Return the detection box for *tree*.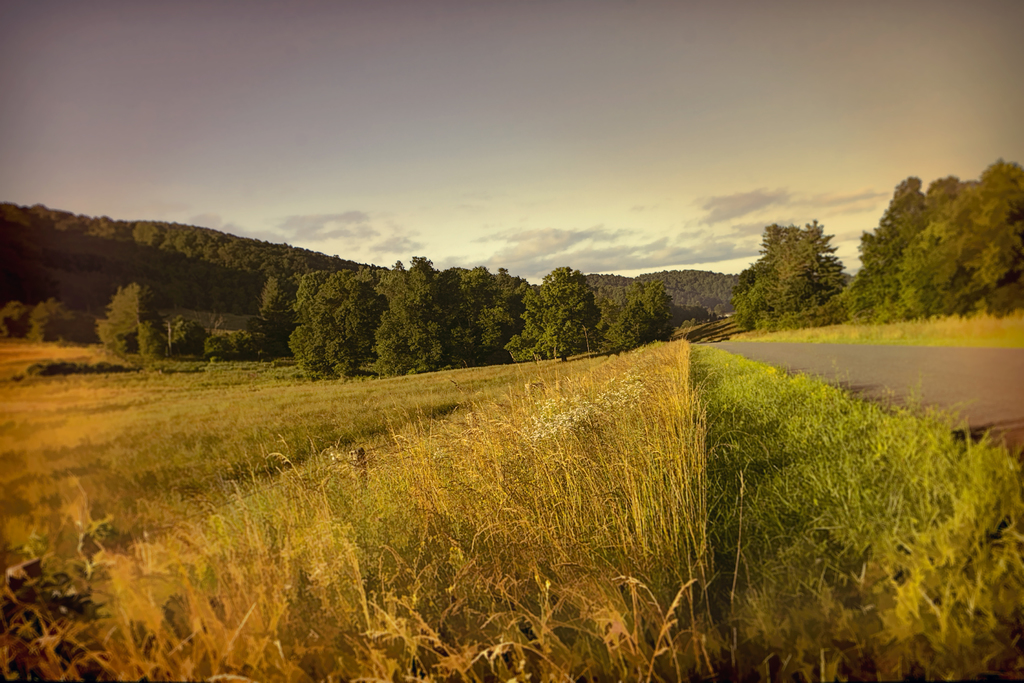
252:268:300:366.
